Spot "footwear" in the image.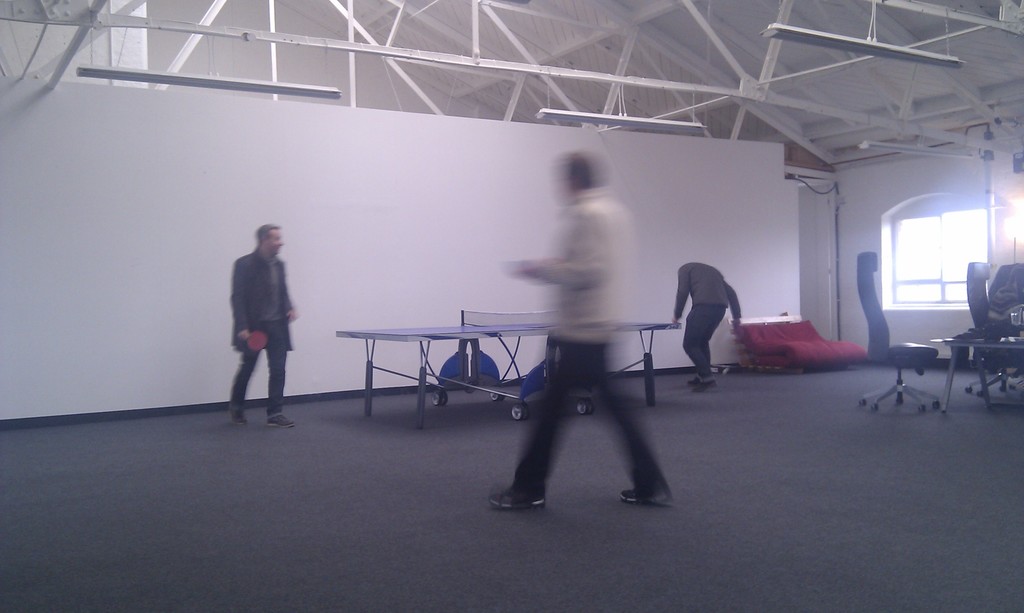
"footwear" found at rect(269, 414, 296, 427).
